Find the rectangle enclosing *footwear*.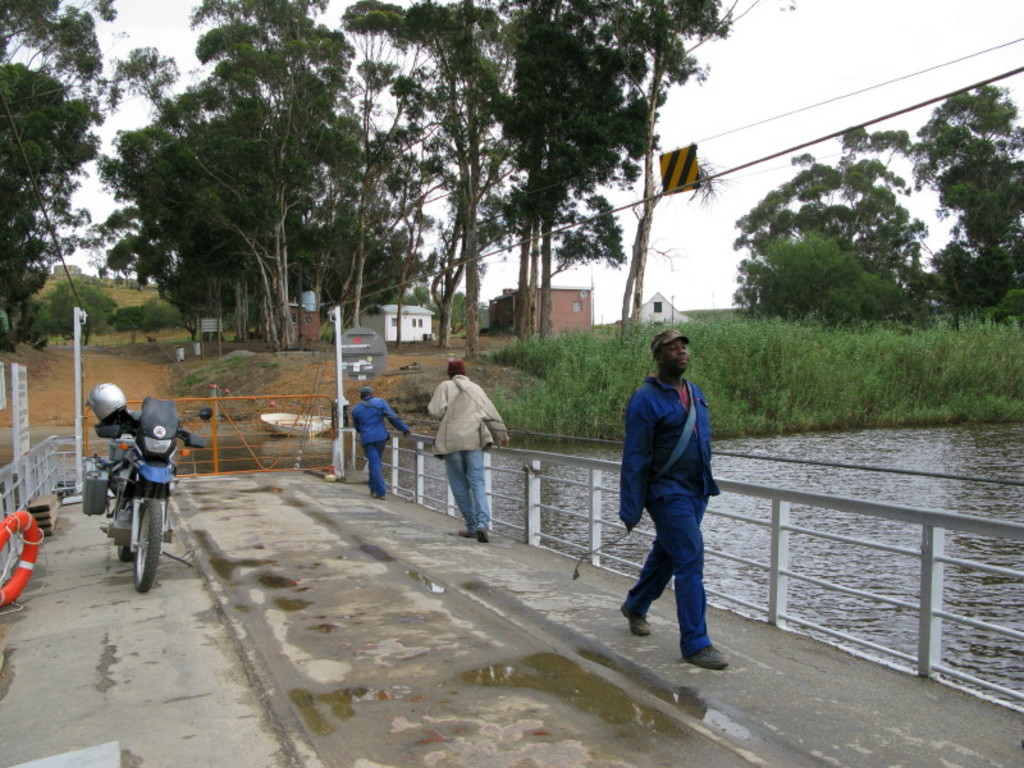
bbox=(687, 644, 730, 672).
